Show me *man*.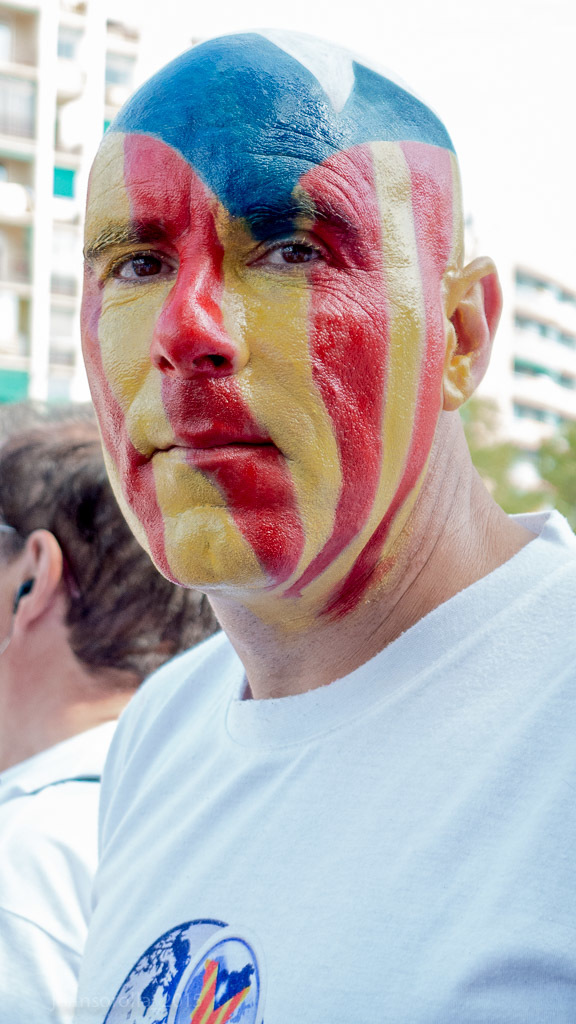
*man* is here: [left=0, top=66, right=575, bottom=974].
